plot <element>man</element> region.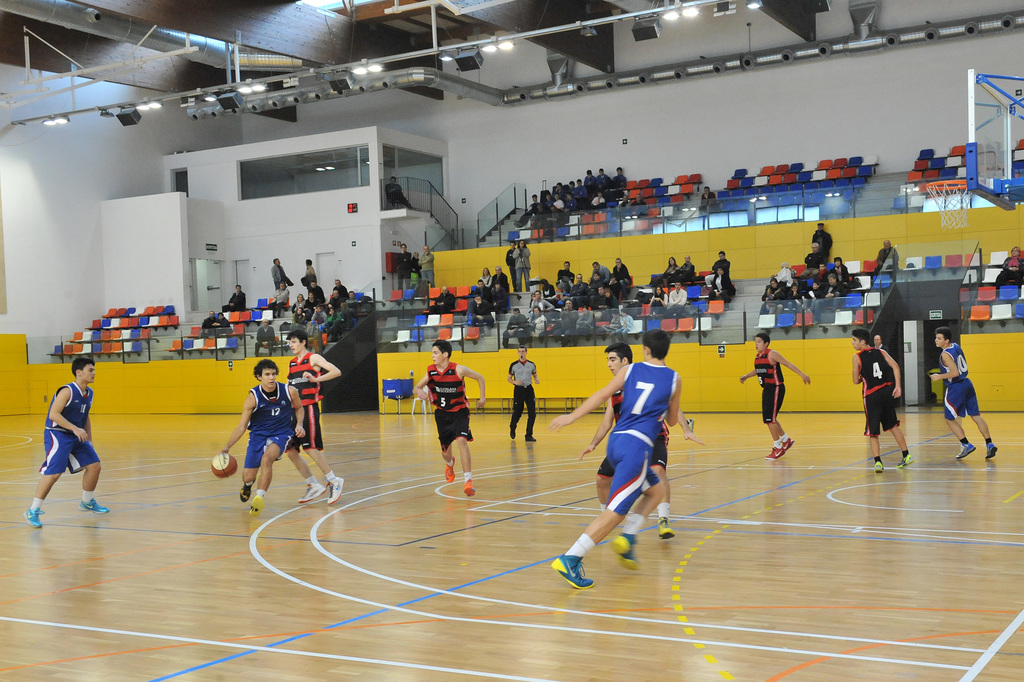
Plotted at left=870, top=335, right=886, bottom=351.
